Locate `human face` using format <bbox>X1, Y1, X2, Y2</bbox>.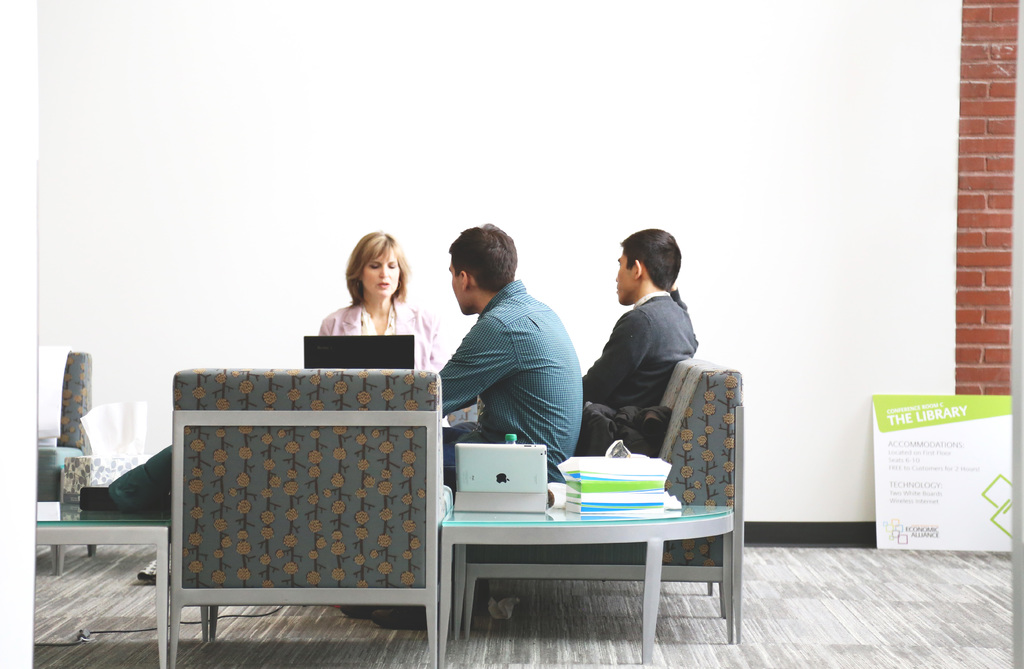
<bbox>358, 253, 399, 299</bbox>.
